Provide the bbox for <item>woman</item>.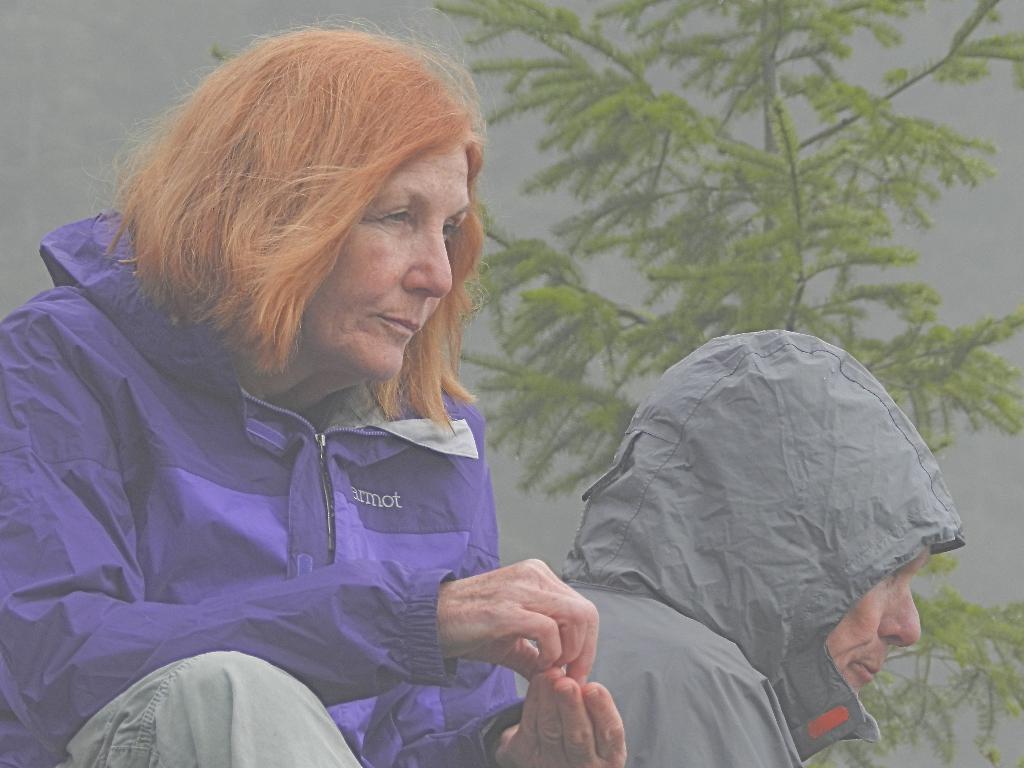
bbox(0, 13, 625, 767).
